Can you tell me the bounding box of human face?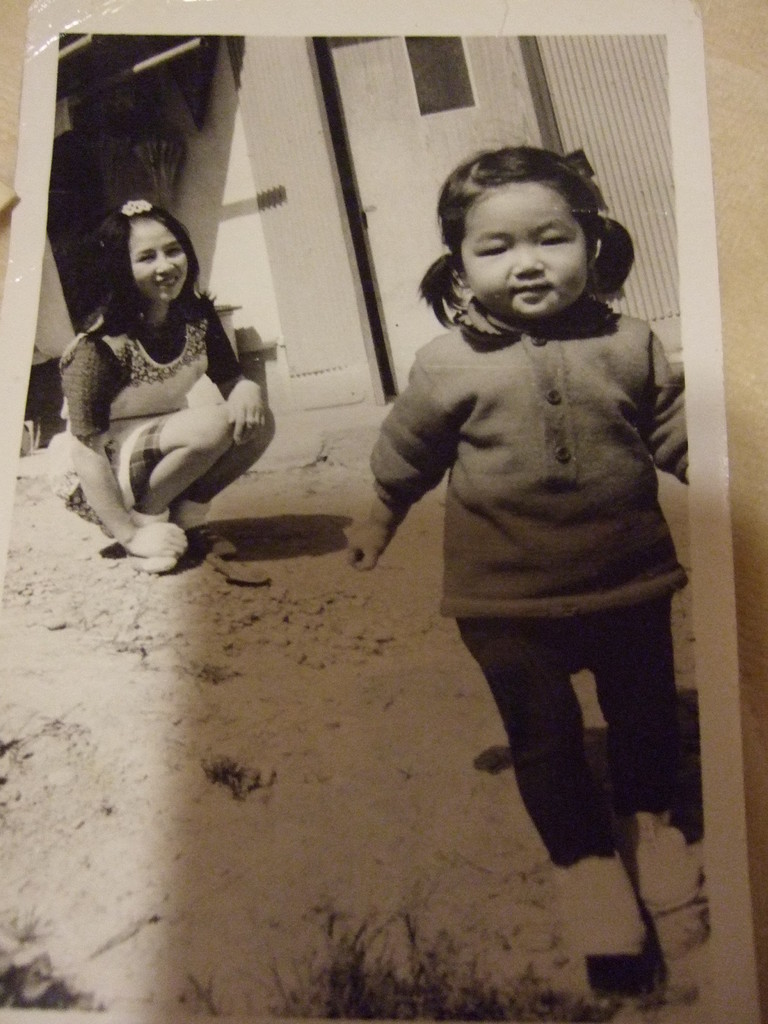
{"x1": 135, "y1": 221, "x2": 186, "y2": 307}.
